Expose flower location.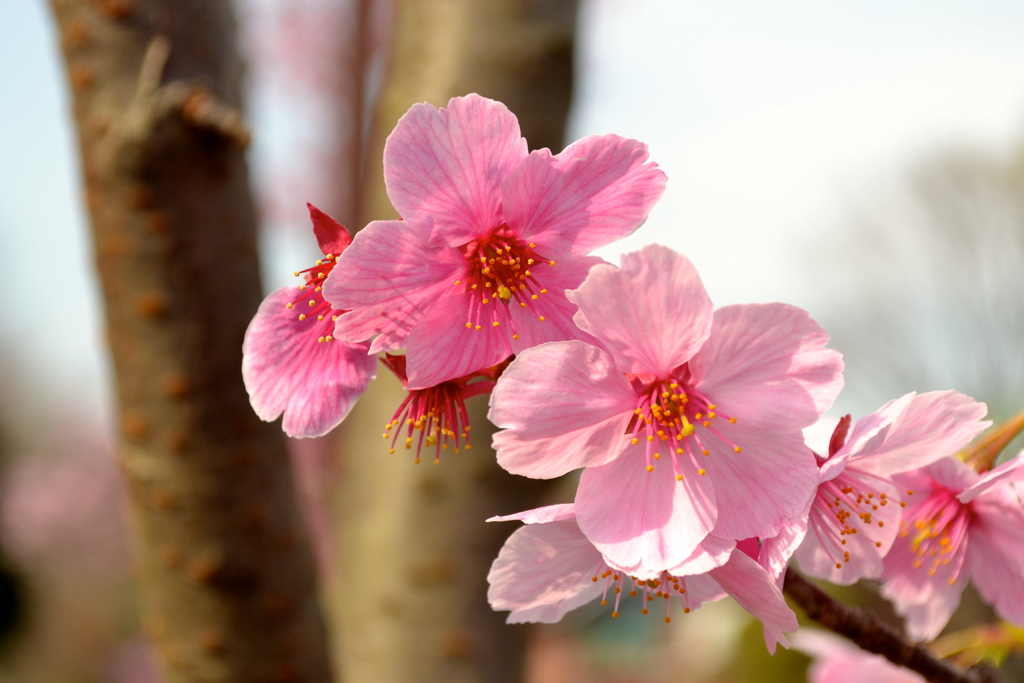
Exposed at (483, 249, 841, 582).
